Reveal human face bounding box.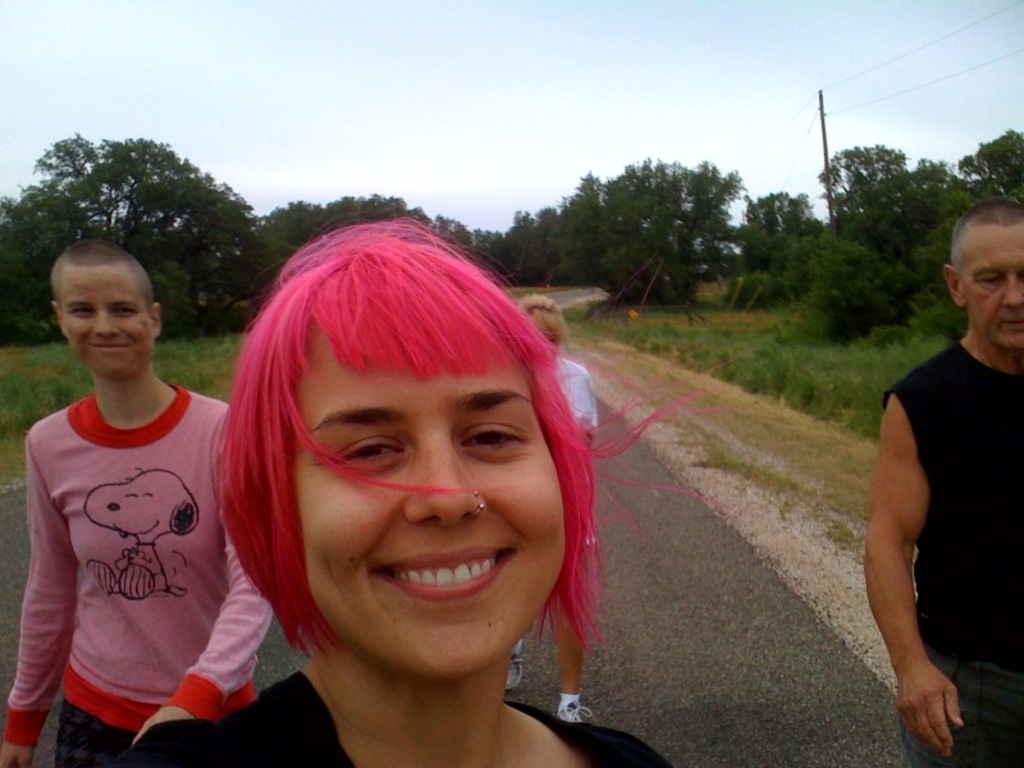
Revealed: [968,225,1023,344].
